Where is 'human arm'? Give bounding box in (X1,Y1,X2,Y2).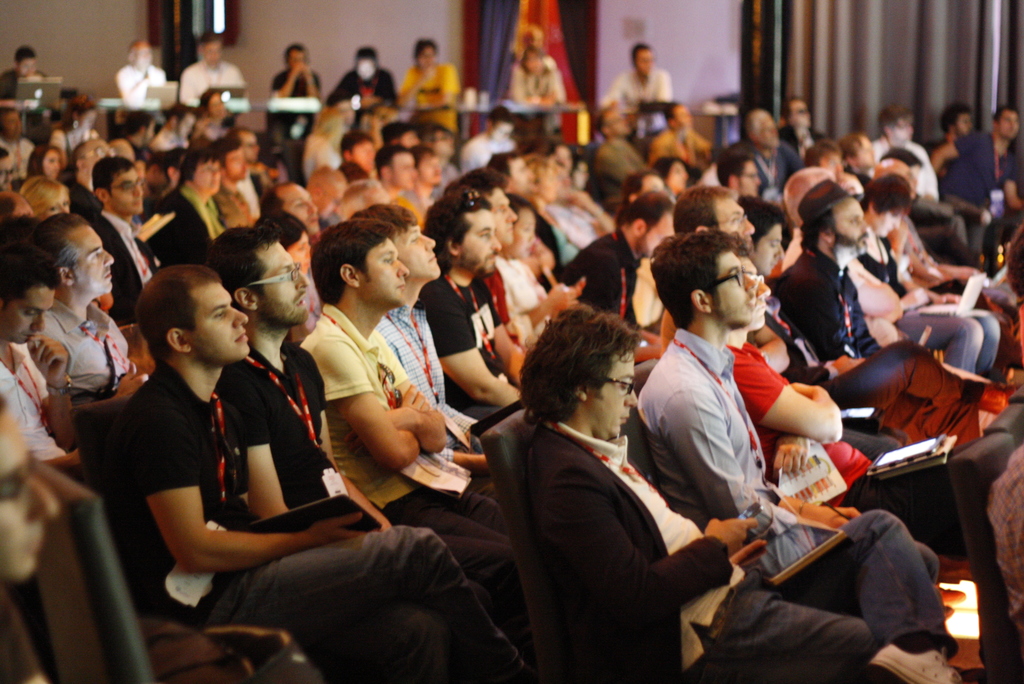
(929,263,979,284).
